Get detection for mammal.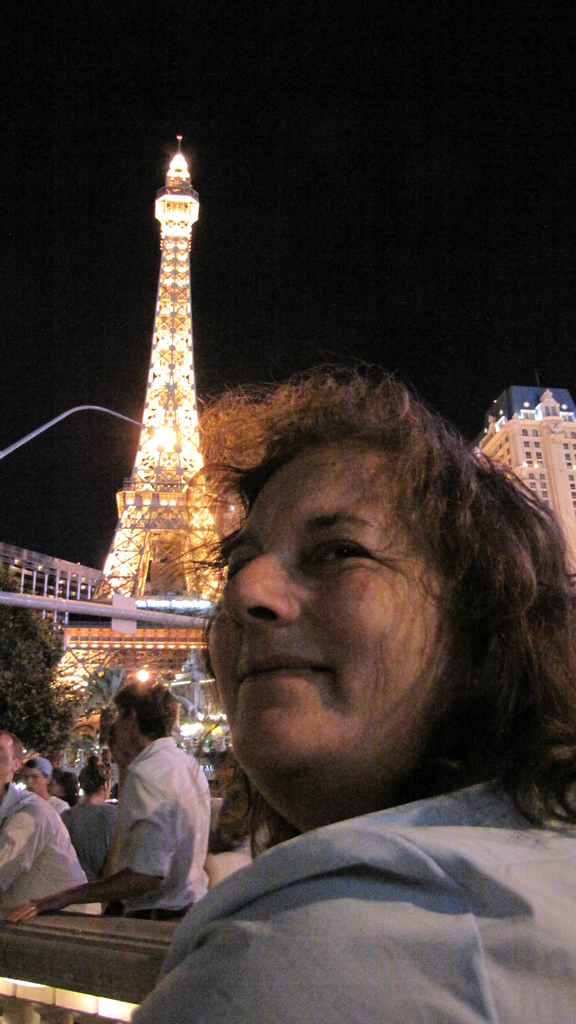
Detection: <region>63, 769, 114, 877</region>.
